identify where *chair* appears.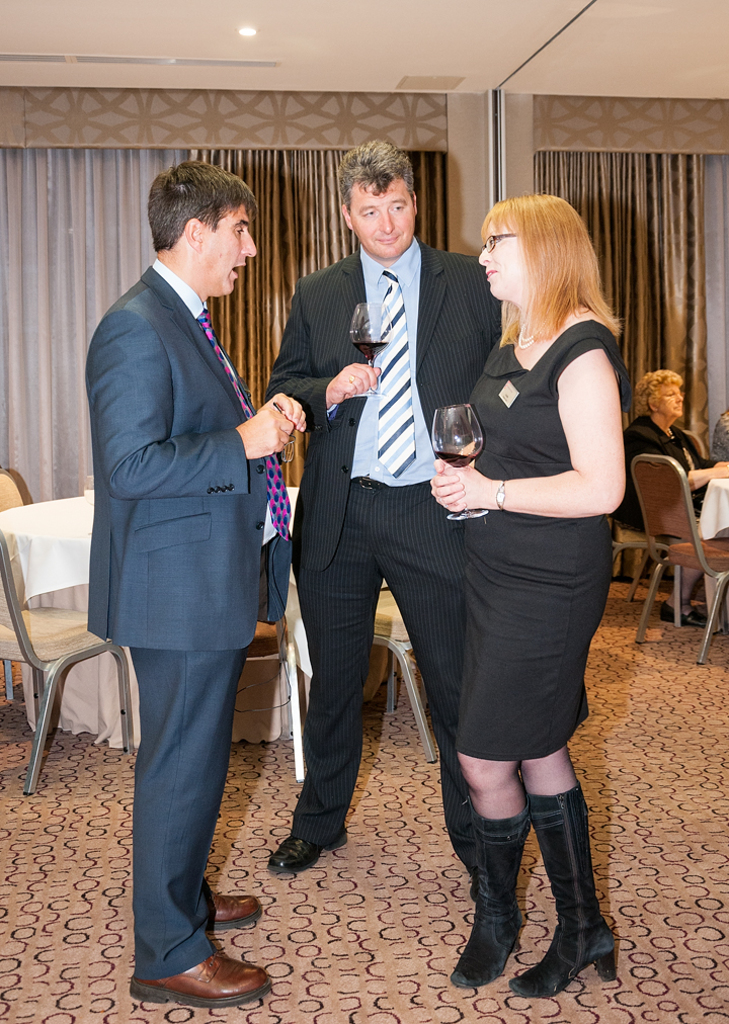
Appears at detection(678, 426, 712, 459).
